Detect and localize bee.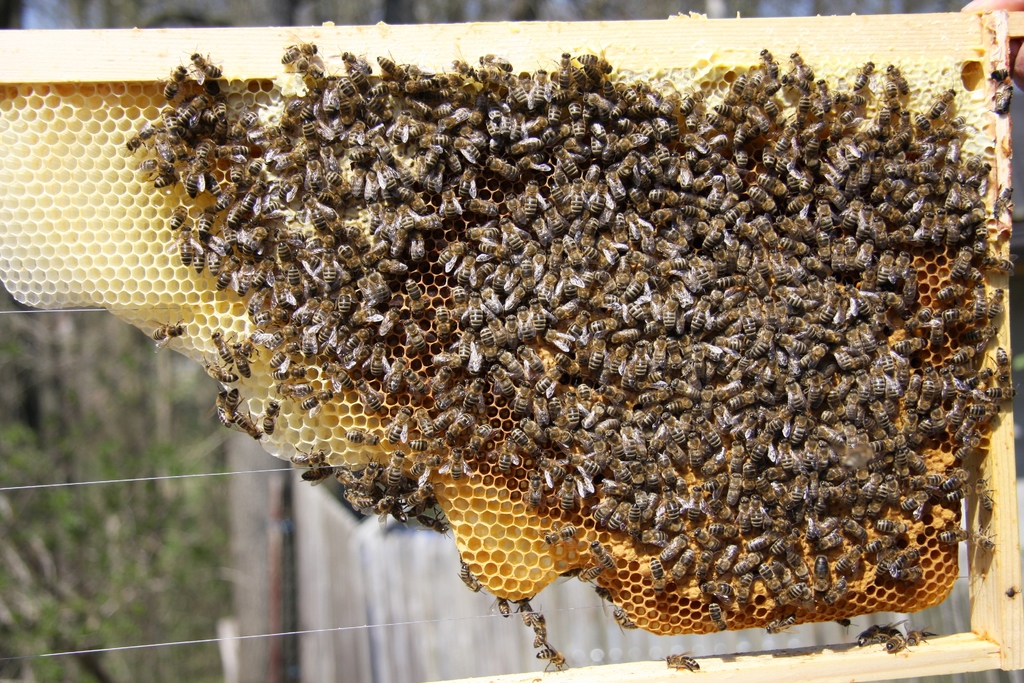
Localized at Rect(680, 192, 710, 211).
